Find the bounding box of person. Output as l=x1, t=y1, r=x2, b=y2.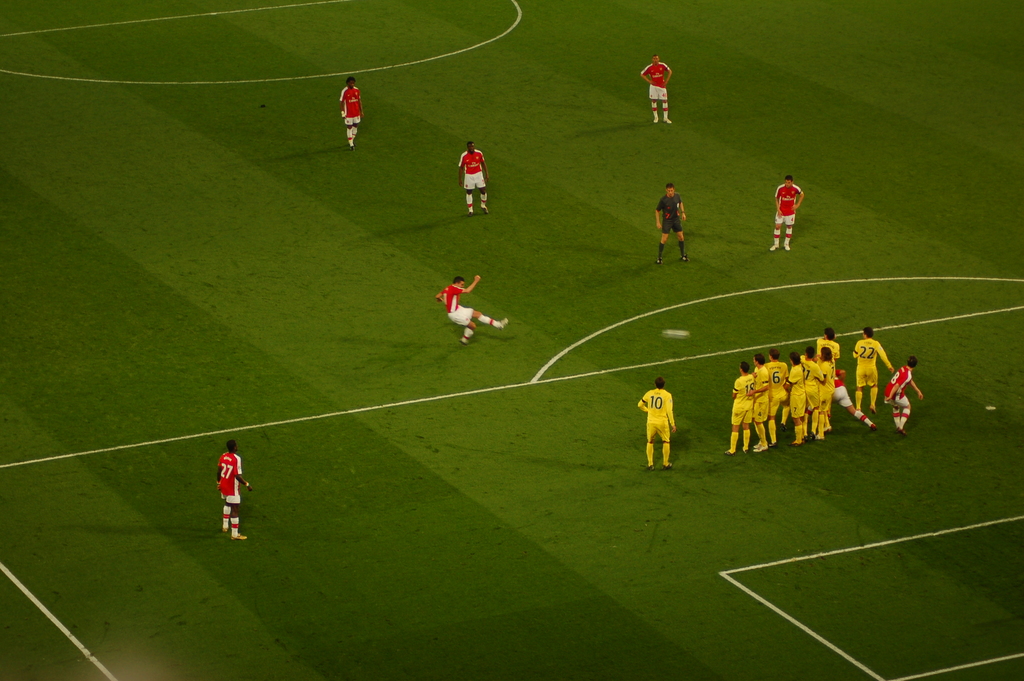
l=649, t=185, r=685, b=260.
